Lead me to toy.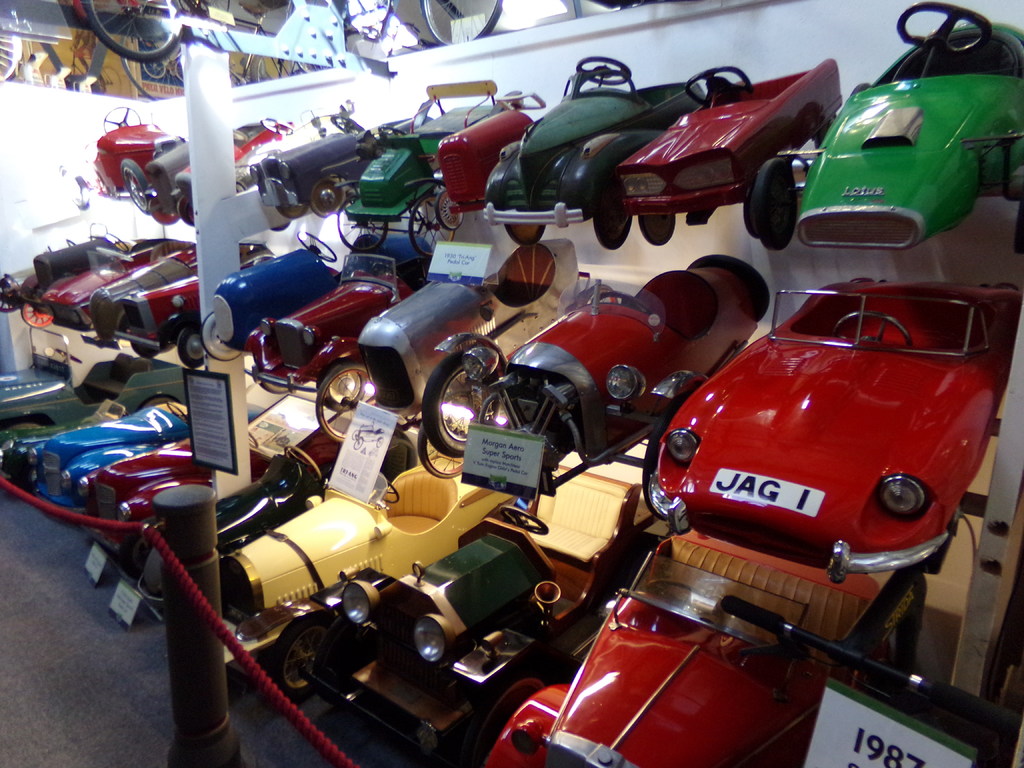
Lead to 0 0 504 80.
